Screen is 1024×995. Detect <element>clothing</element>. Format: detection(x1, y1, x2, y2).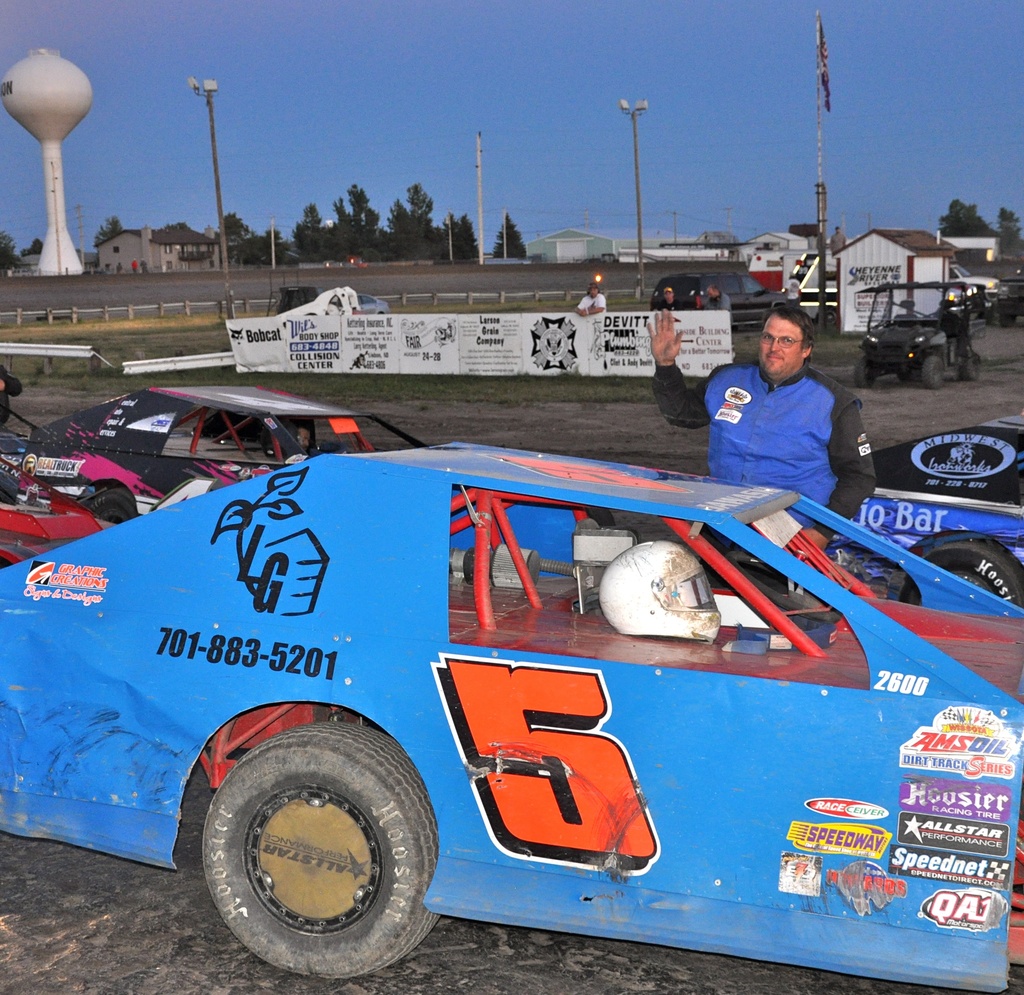
detection(576, 291, 608, 313).
